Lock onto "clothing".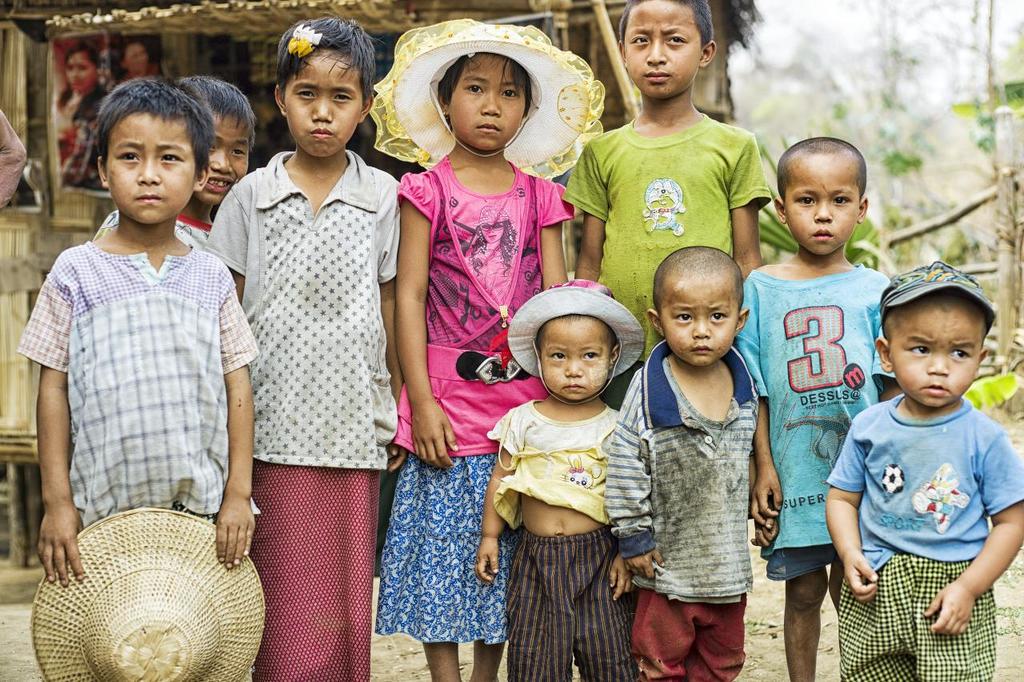
Locked: x1=376, y1=449, x2=513, y2=645.
